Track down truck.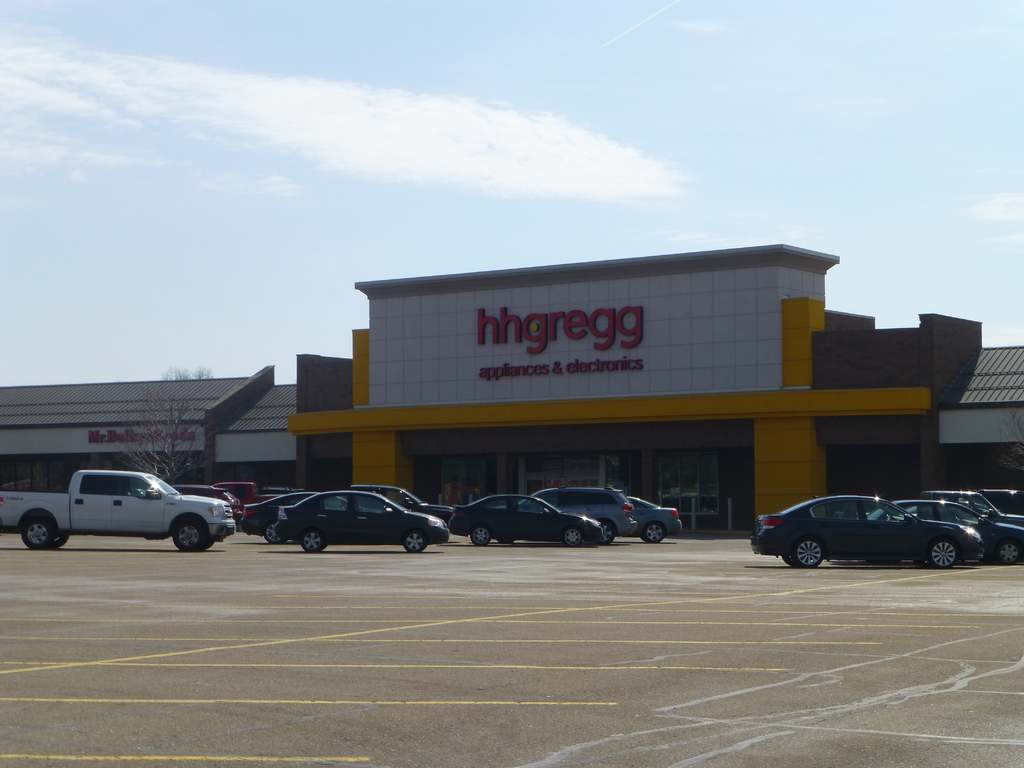
Tracked to {"x1": 21, "y1": 468, "x2": 252, "y2": 554}.
